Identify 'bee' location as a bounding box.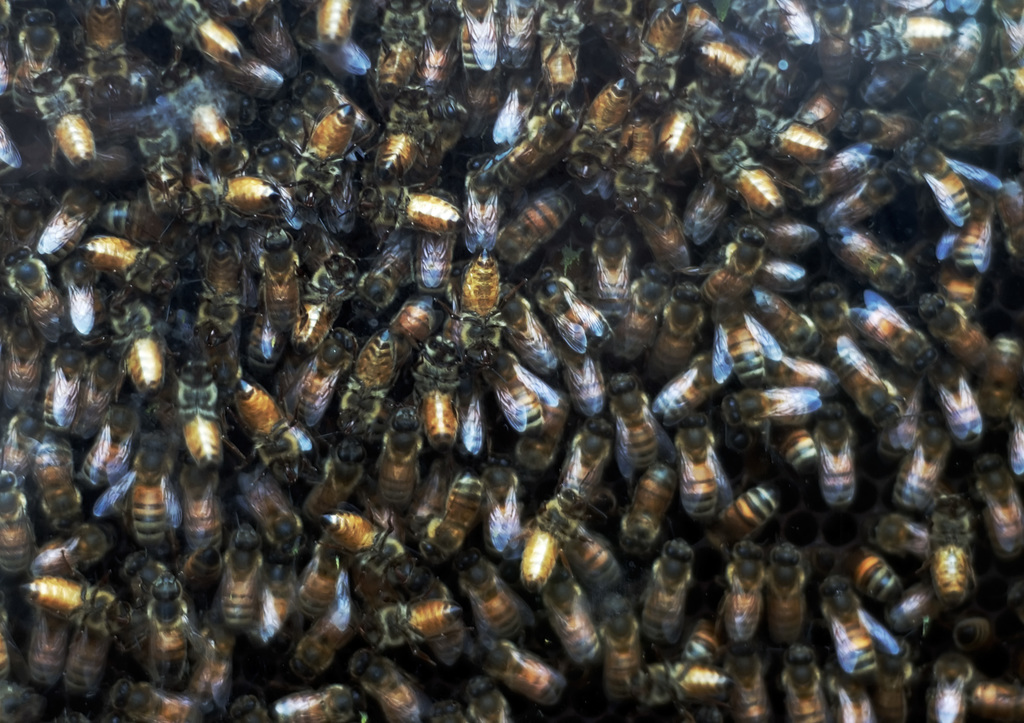
x1=282 y1=551 x2=342 y2=637.
